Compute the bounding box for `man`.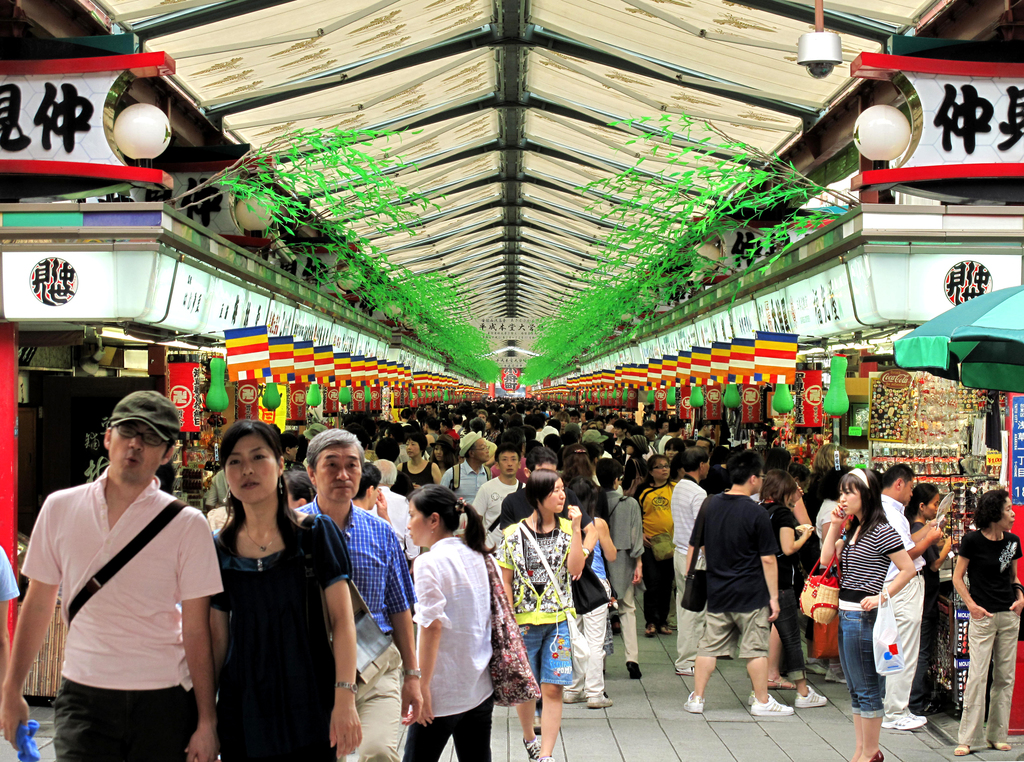
[443,432,504,494].
